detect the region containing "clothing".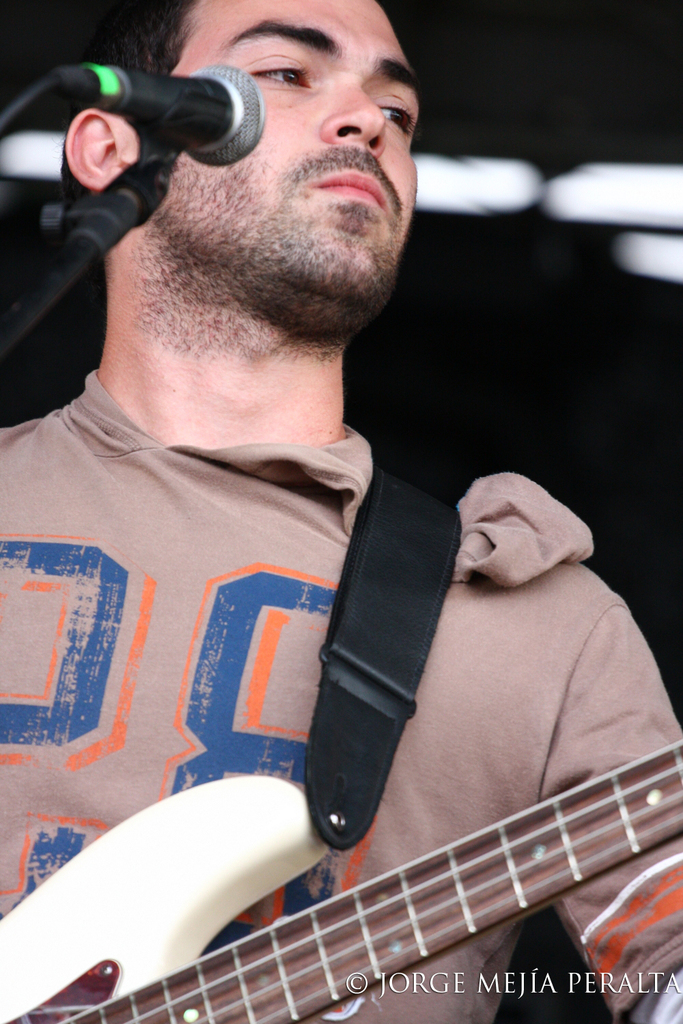
[0,370,682,1023].
